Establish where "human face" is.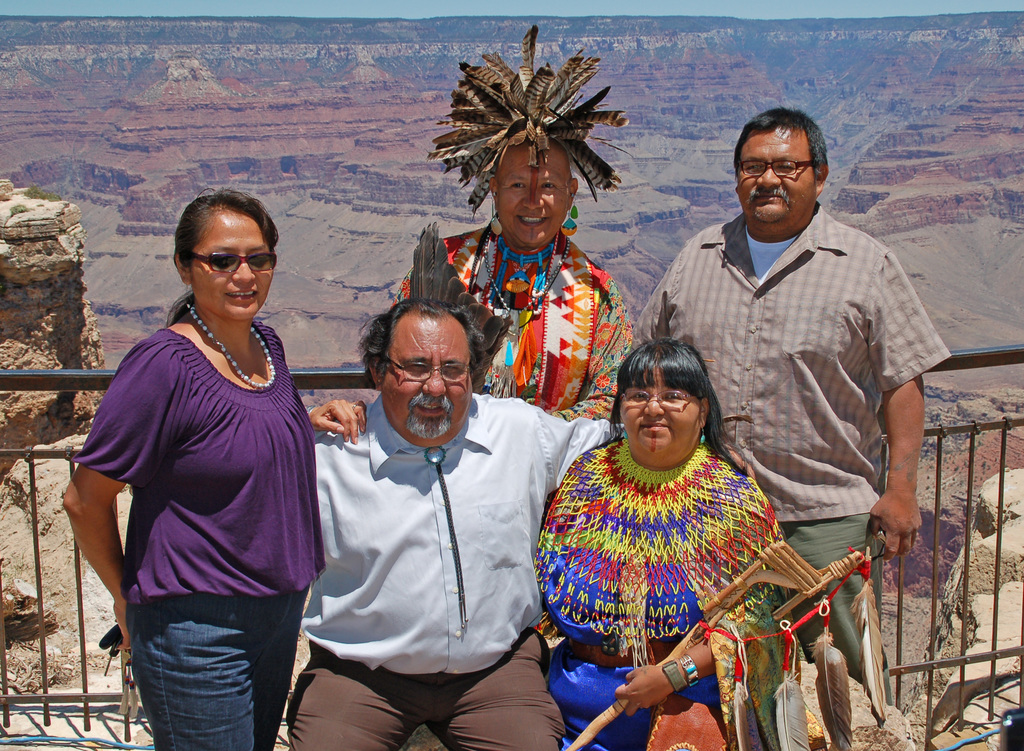
Established at x1=377, y1=319, x2=474, y2=440.
